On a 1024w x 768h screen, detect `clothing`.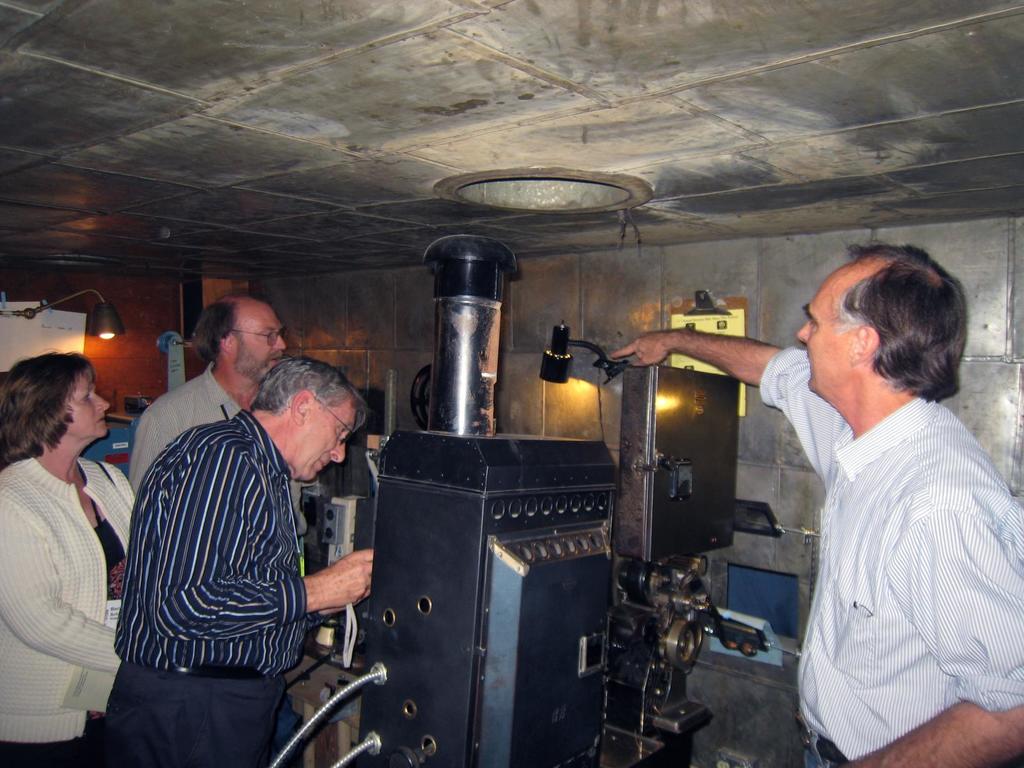
<bbox>0, 452, 145, 767</bbox>.
